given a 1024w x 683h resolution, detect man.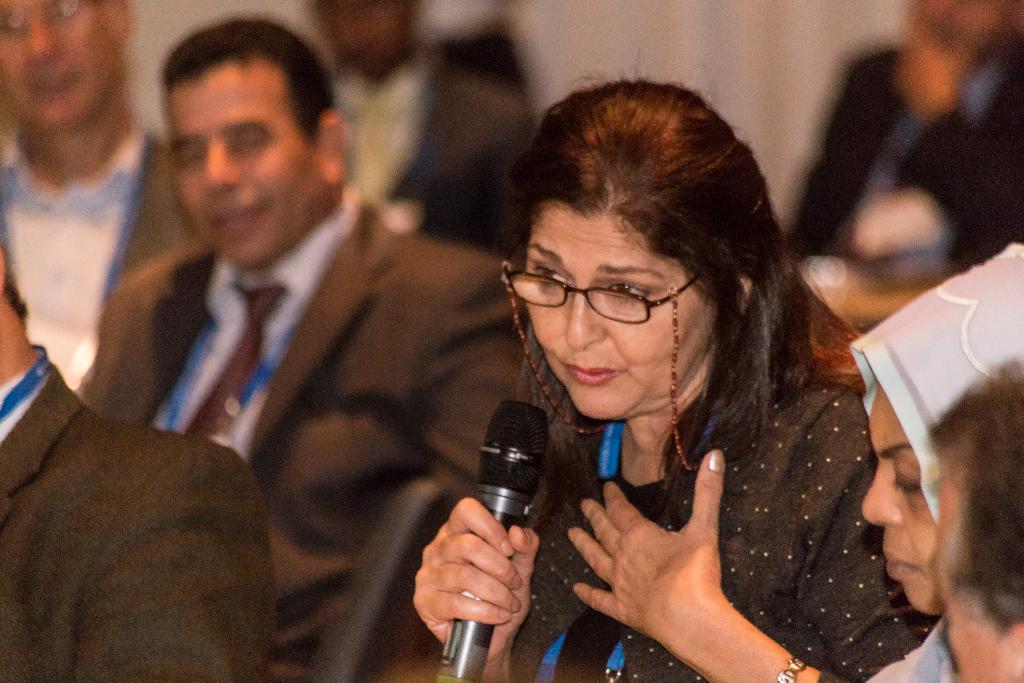
0/0/200/389.
